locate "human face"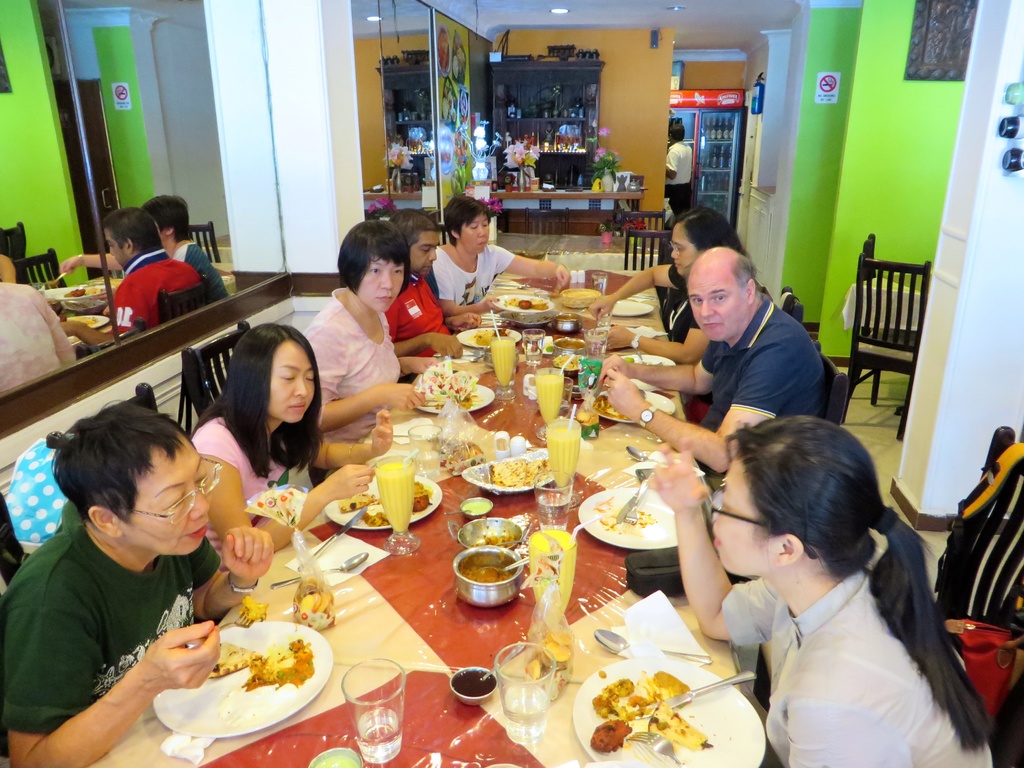
<bbox>362, 260, 403, 308</bbox>
